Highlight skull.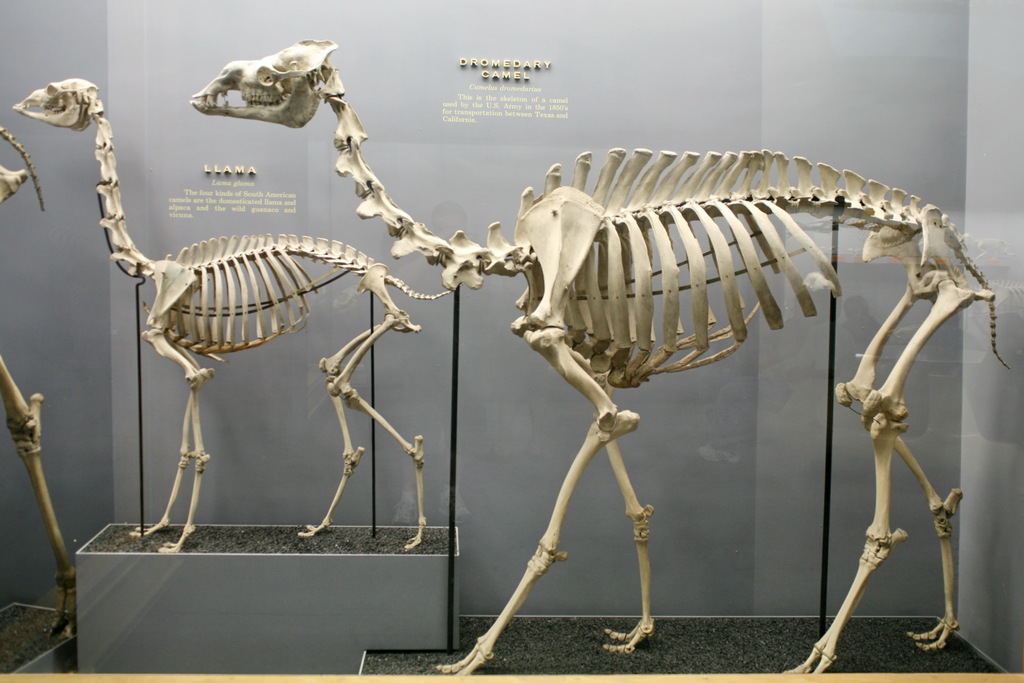
Highlighted region: bbox=(12, 77, 97, 130).
